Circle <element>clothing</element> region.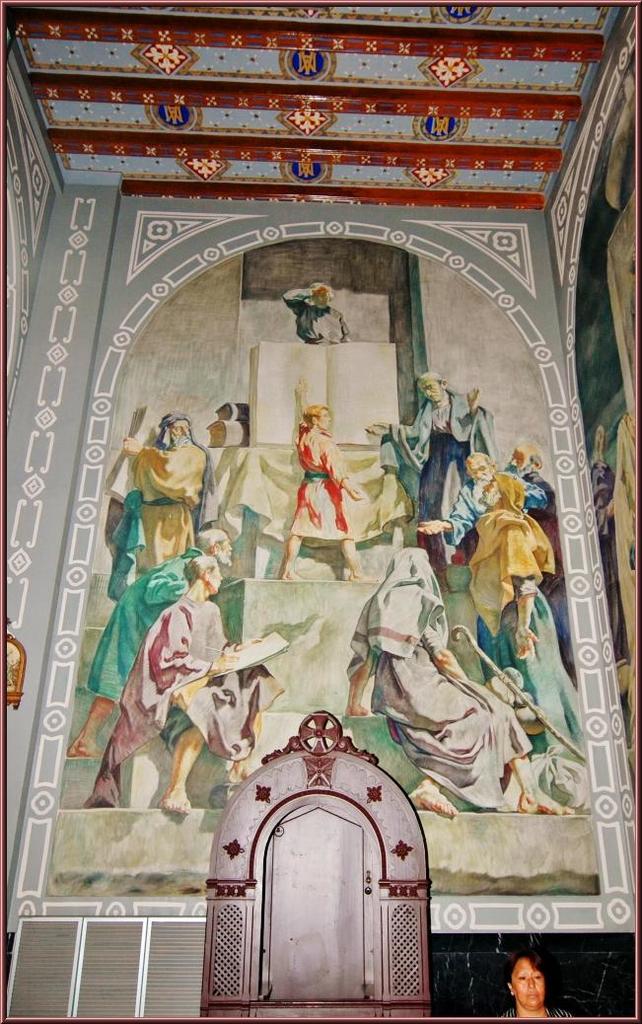
Region: <bbox>293, 411, 357, 539</bbox>.
